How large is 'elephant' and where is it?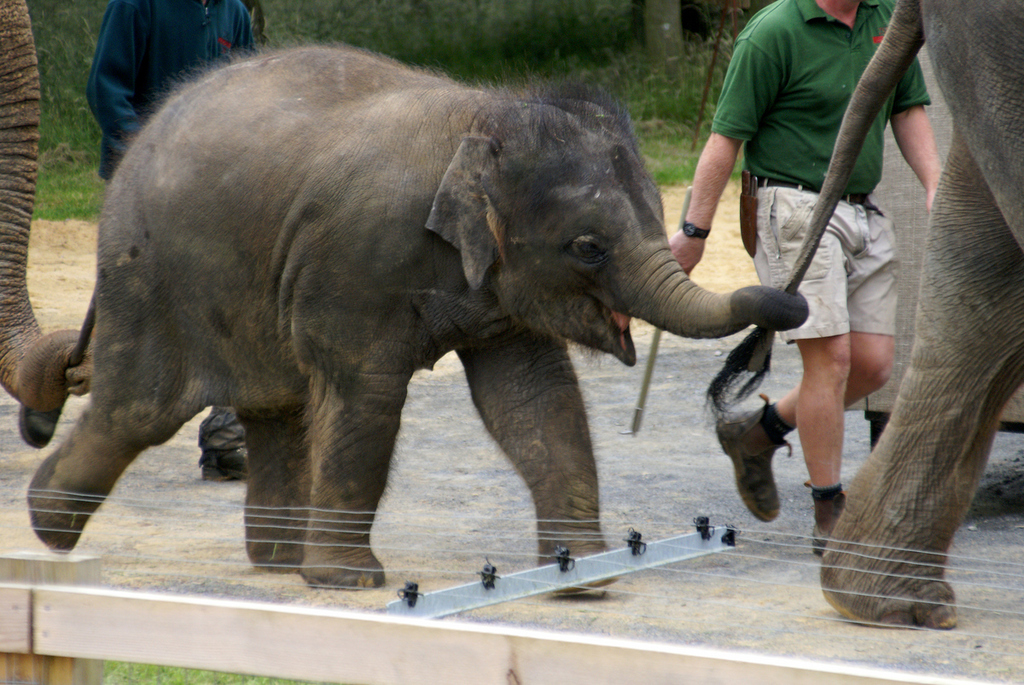
Bounding box: 0:0:80:416.
